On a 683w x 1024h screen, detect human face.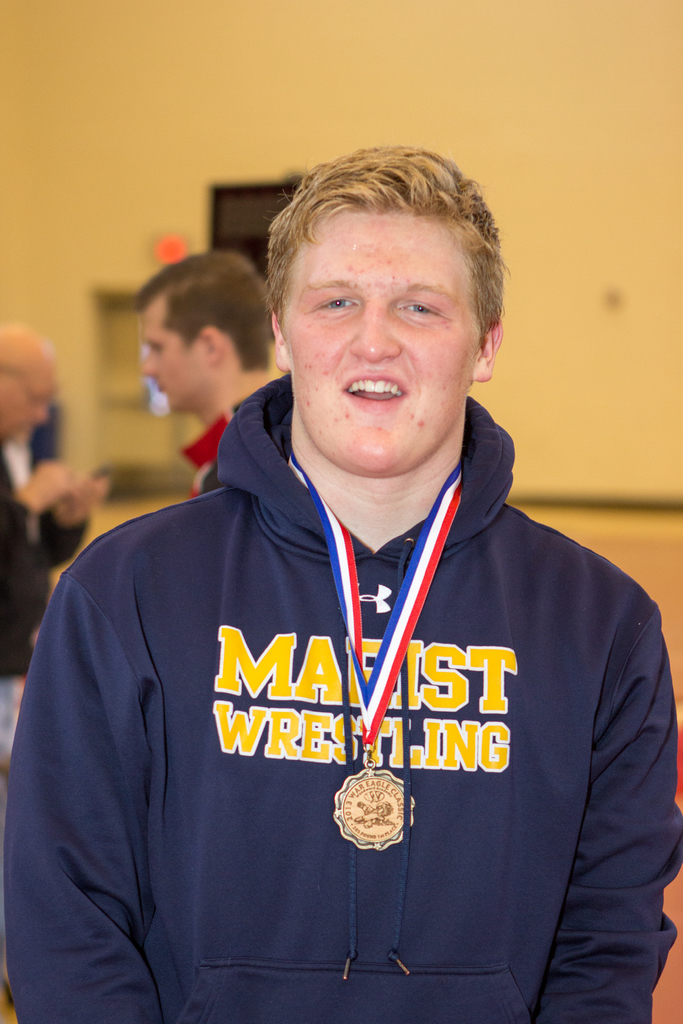
{"left": 138, "top": 307, "right": 200, "bottom": 413}.
